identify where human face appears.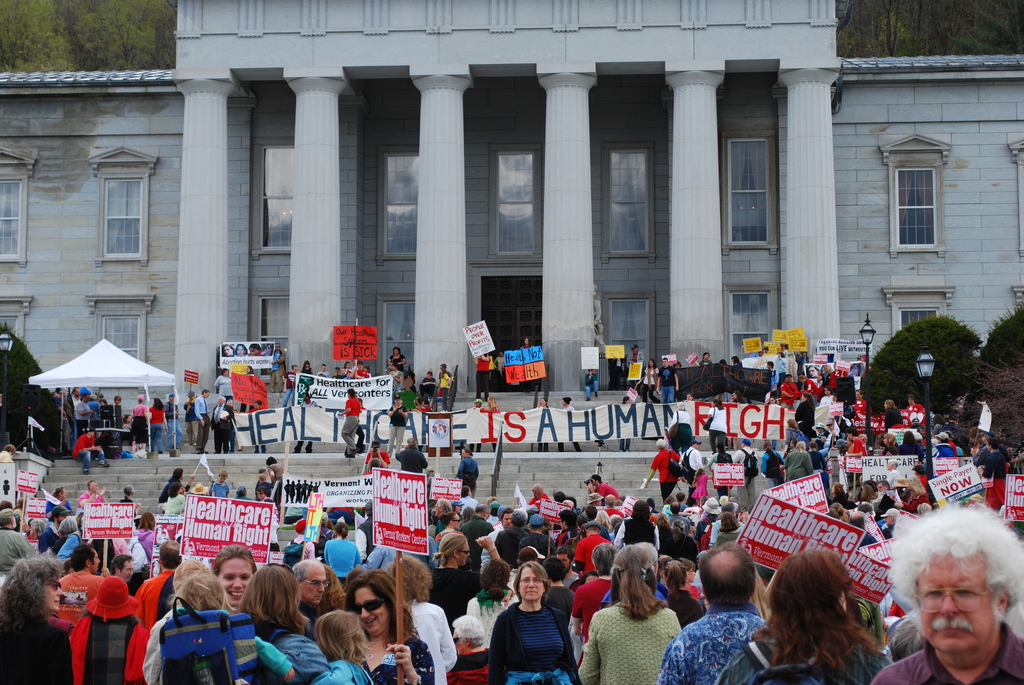
Appears at left=700, top=562, right=778, bottom=631.
